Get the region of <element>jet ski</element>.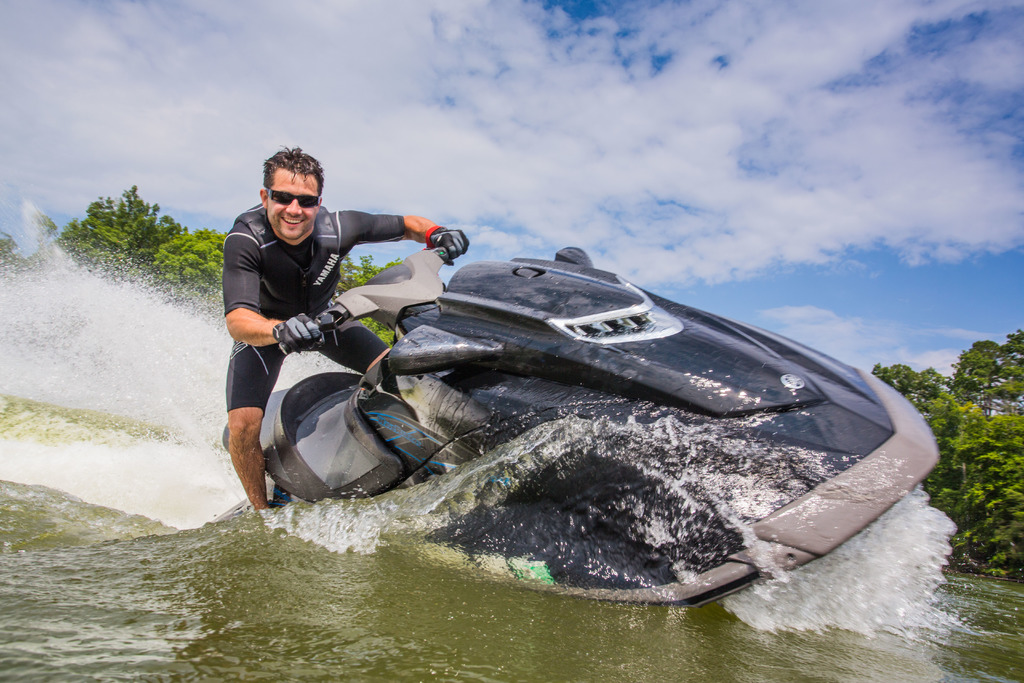
bbox(216, 243, 944, 612).
